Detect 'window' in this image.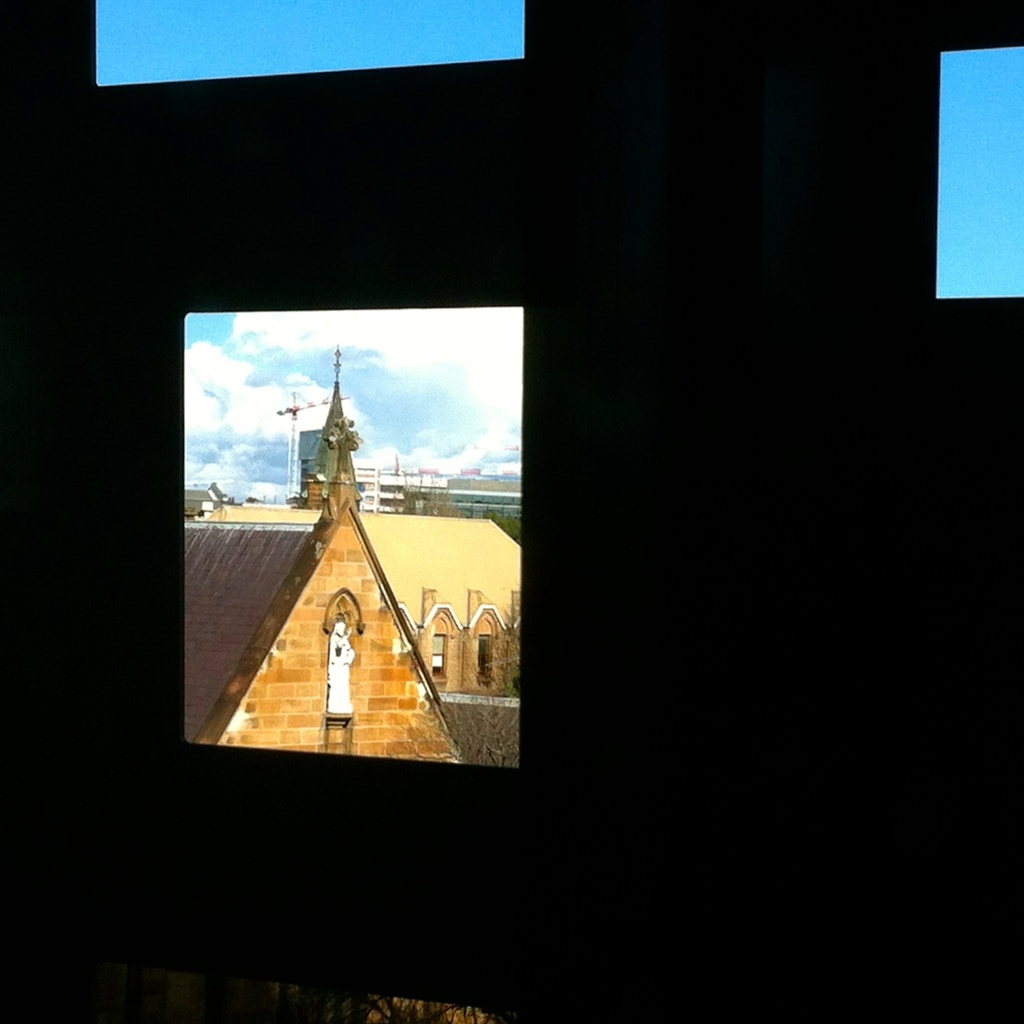
Detection: BBox(431, 632, 447, 674).
